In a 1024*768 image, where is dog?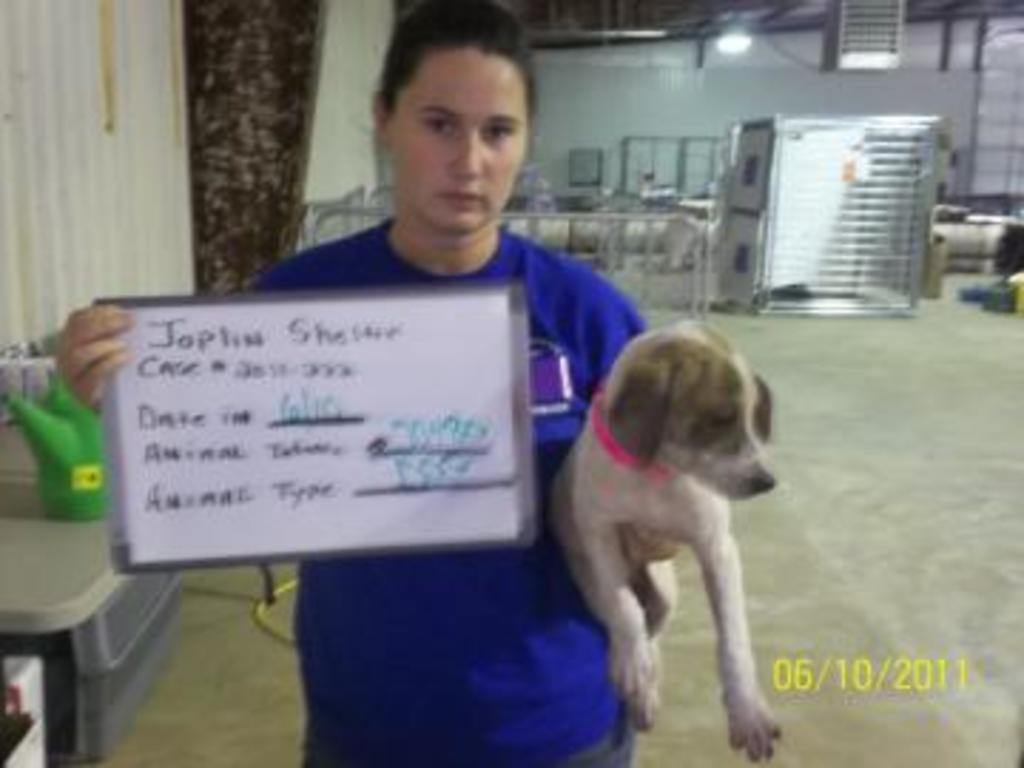
546:321:779:765.
